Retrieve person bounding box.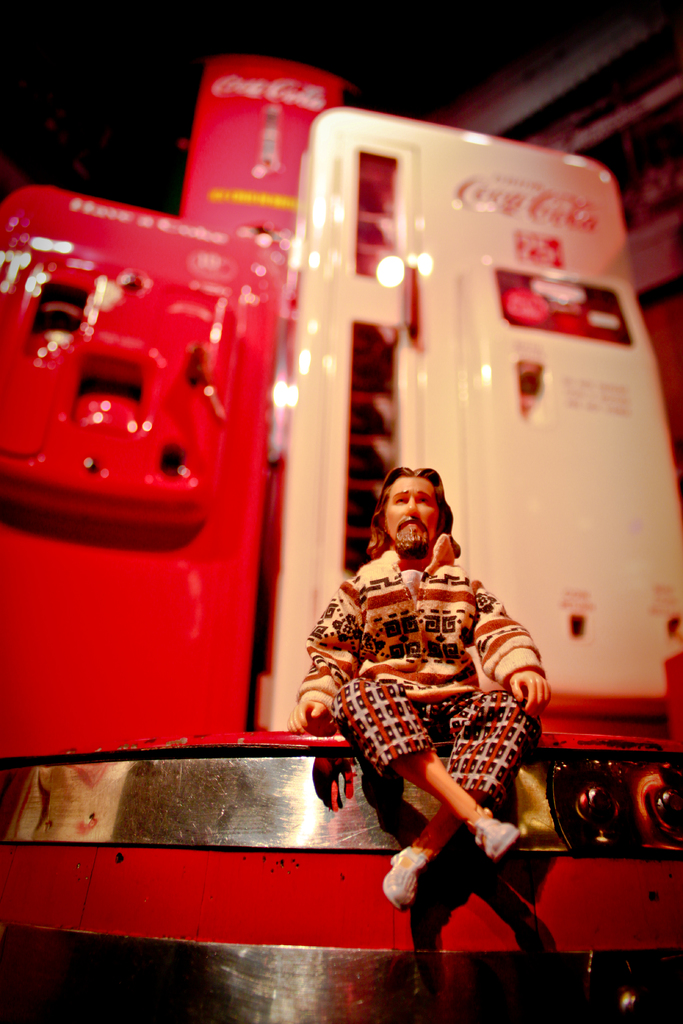
Bounding box: region(297, 467, 551, 911).
